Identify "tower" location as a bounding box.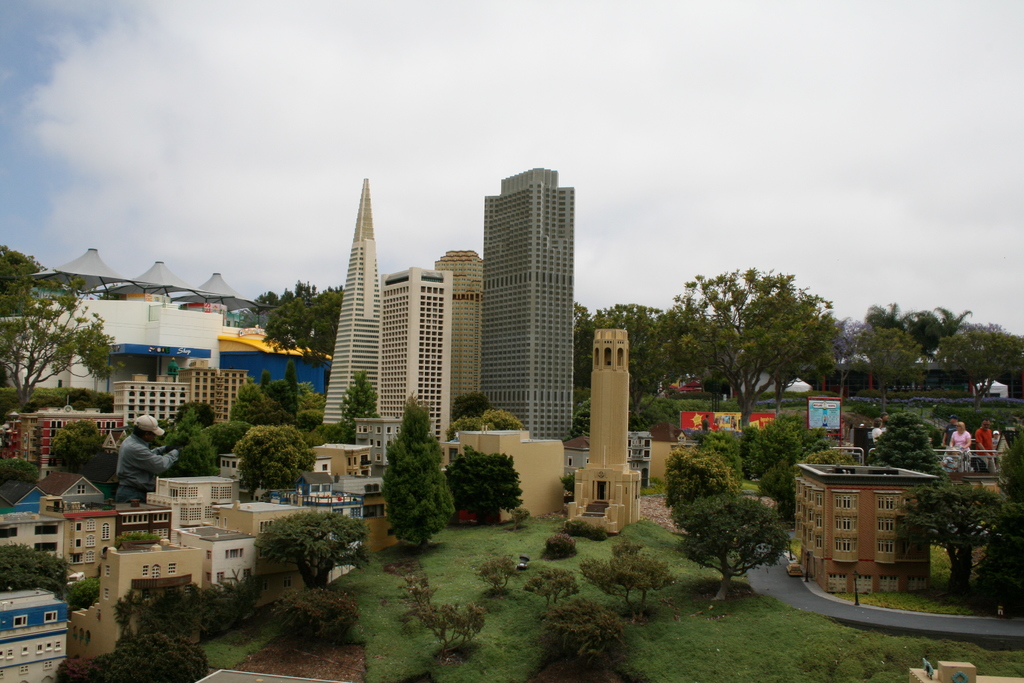
bbox=(320, 176, 385, 452).
